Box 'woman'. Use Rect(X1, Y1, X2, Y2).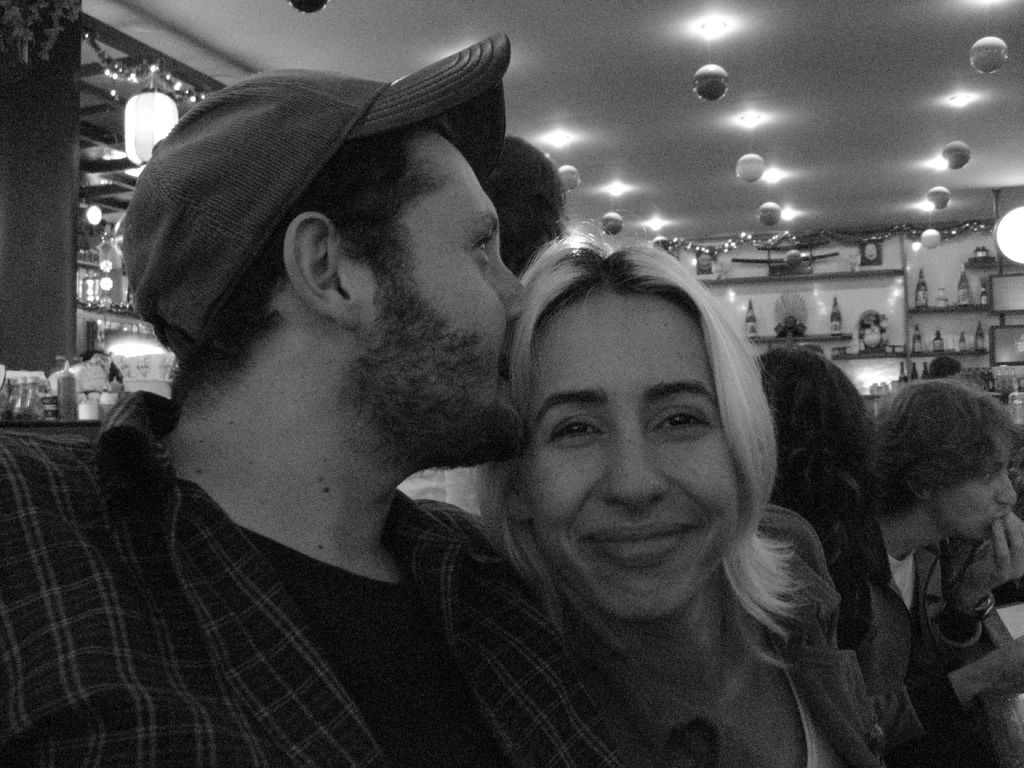
Rect(470, 234, 868, 767).
